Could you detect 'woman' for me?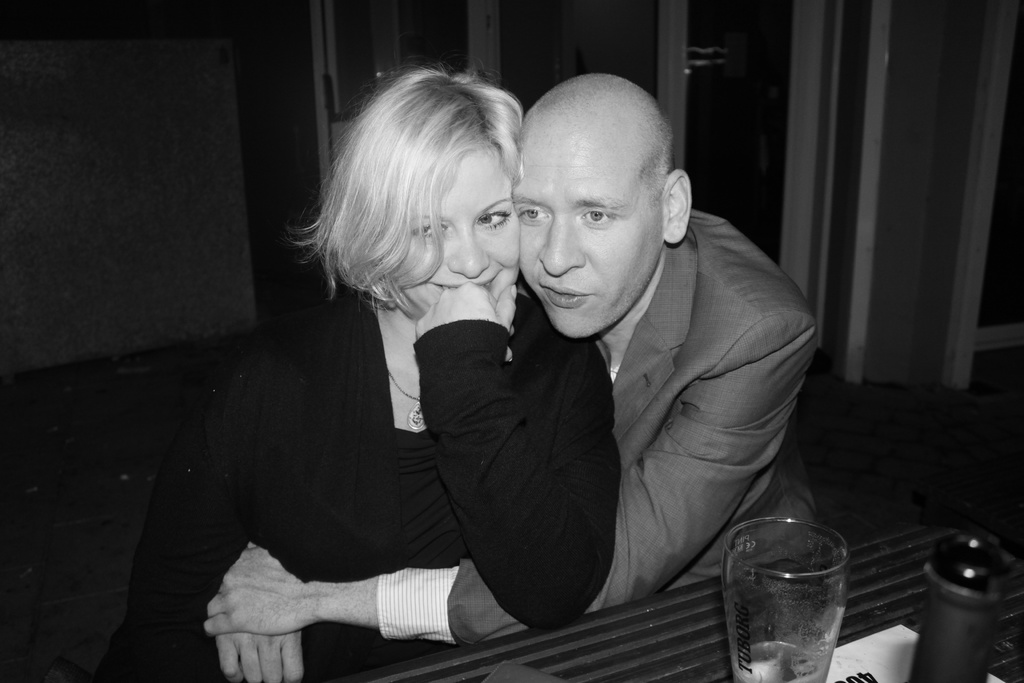
Detection result: BBox(156, 72, 610, 682).
